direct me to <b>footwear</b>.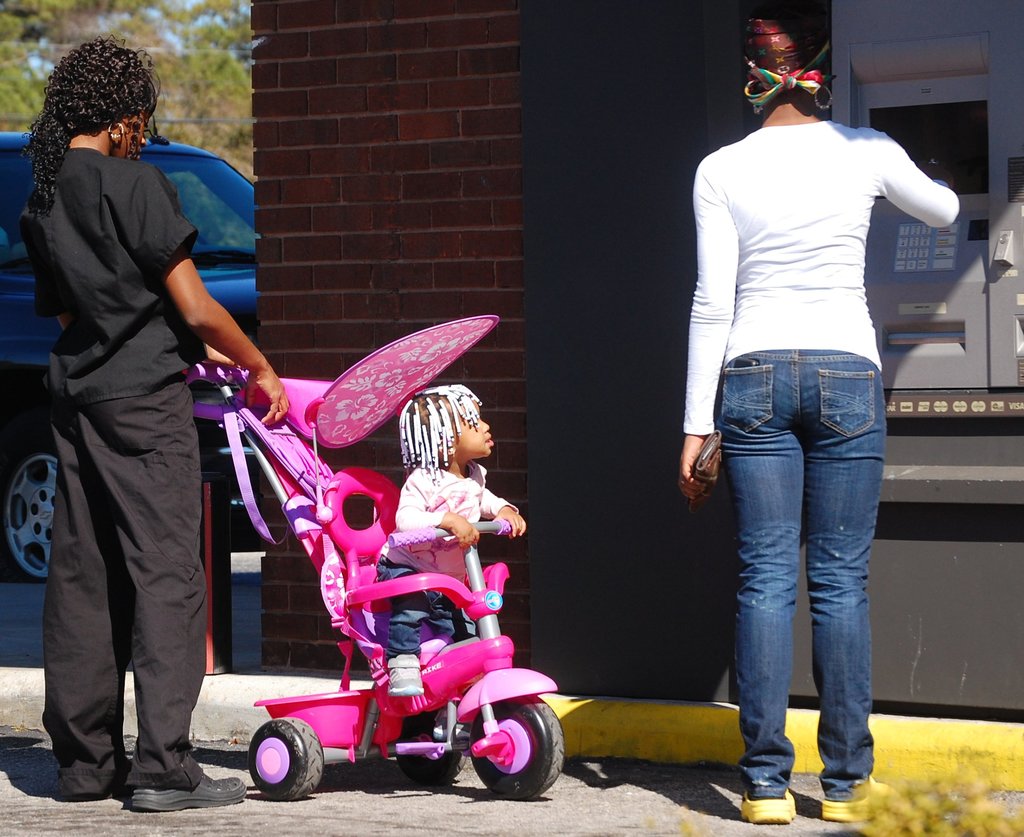
Direction: Rect(430, 703, 472, 742).
